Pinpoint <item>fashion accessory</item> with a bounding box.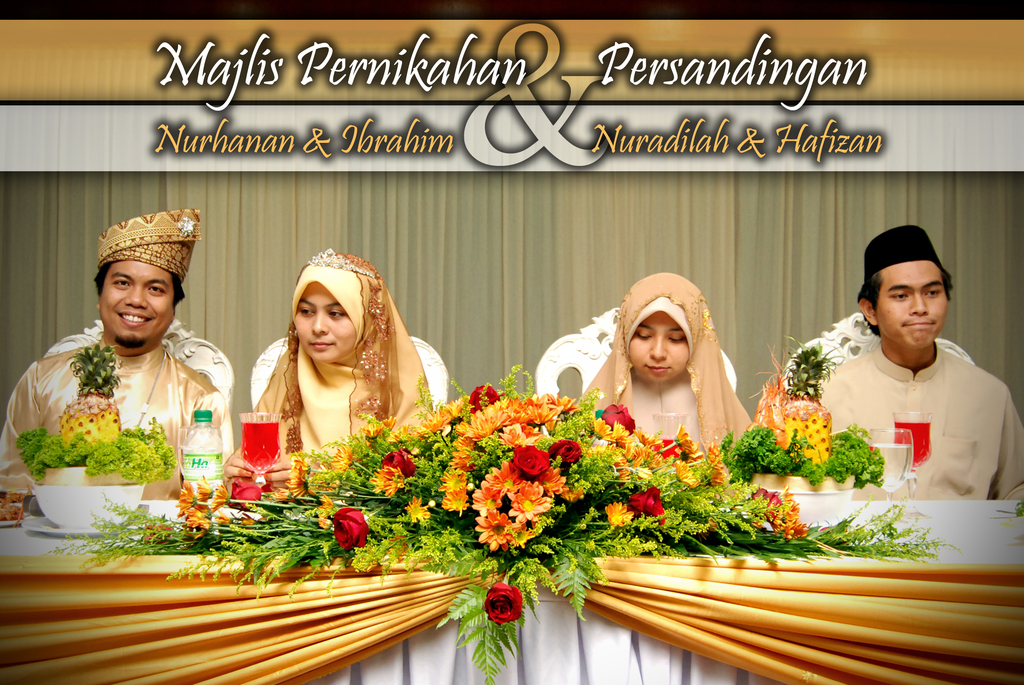
252,249,435,447.
